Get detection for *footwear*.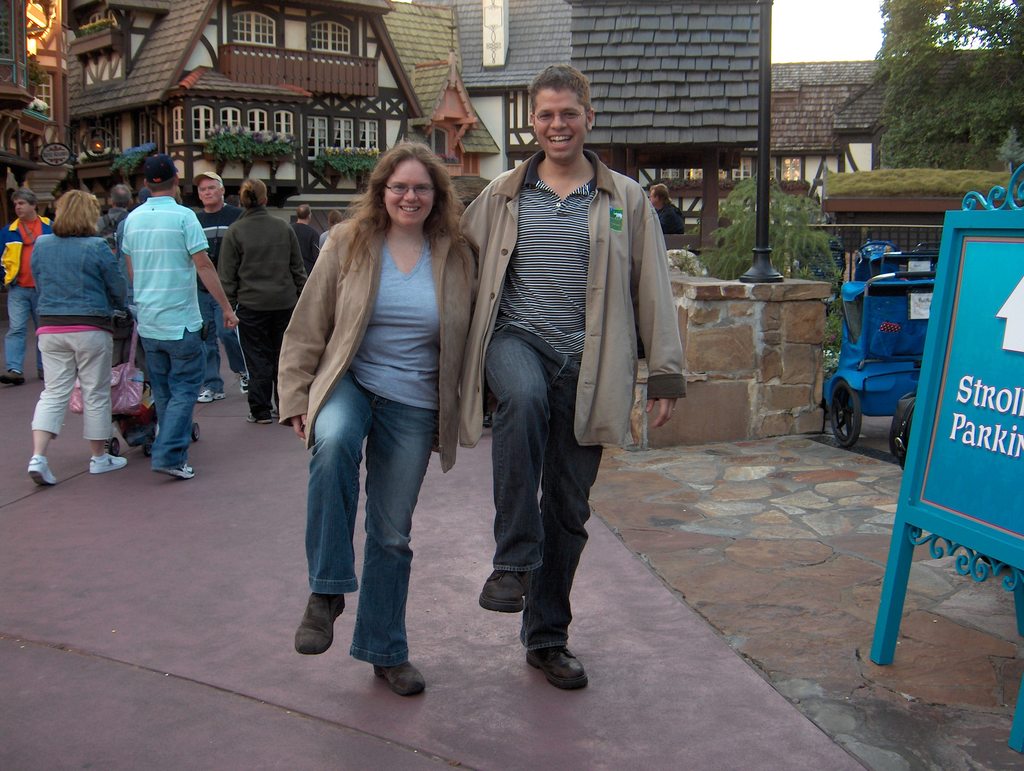
Detection: region(0, 369, 25, 386).
